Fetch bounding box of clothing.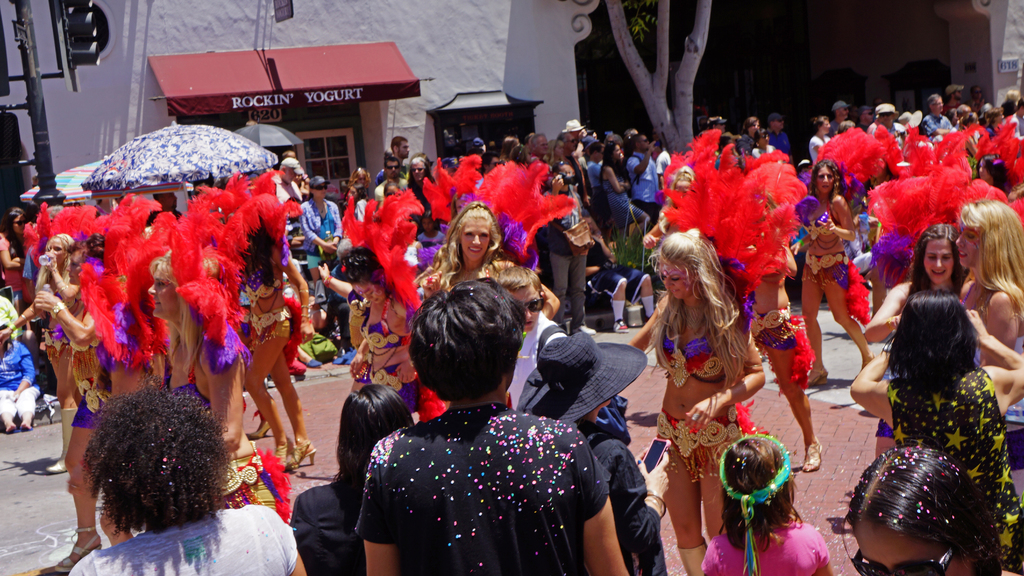
Bbox: bbox(376, 174, 405, 207).
